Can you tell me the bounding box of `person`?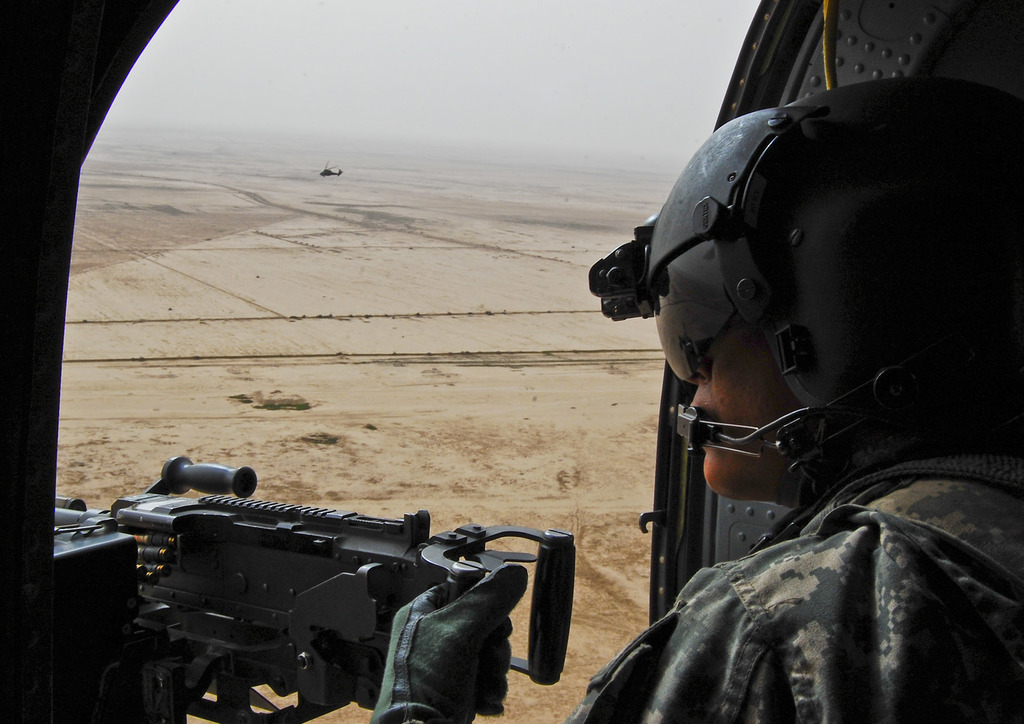
[x1=360, y1=69, x2=1023, y2=723].
